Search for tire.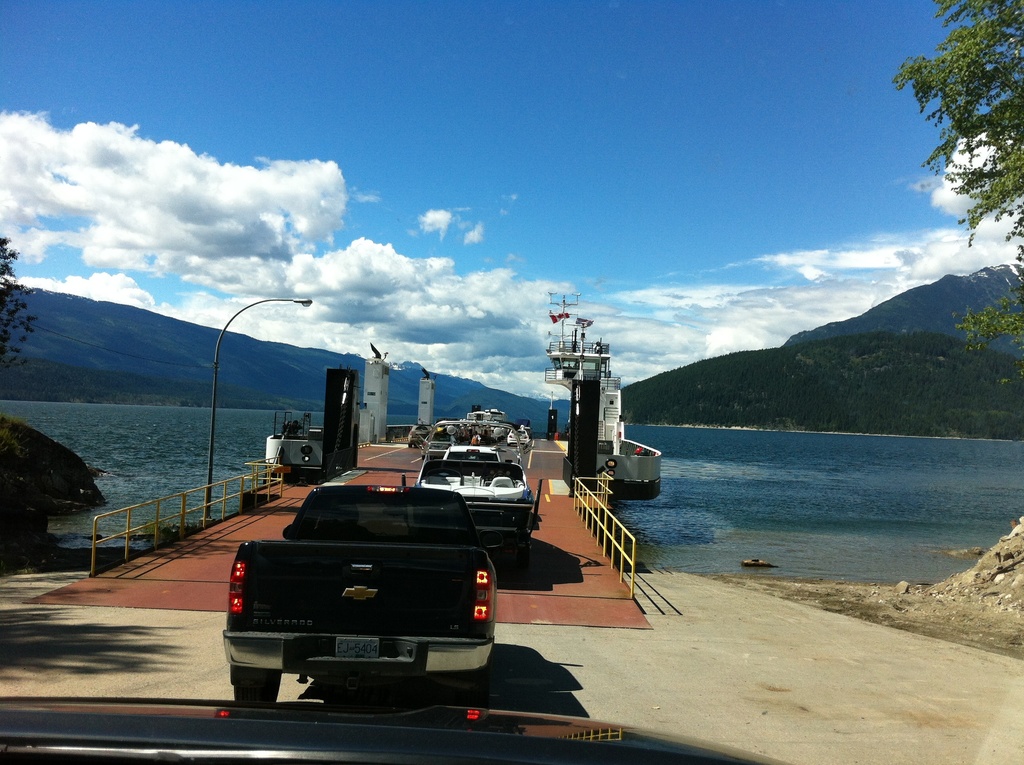
Found at 513,549,531,566.
